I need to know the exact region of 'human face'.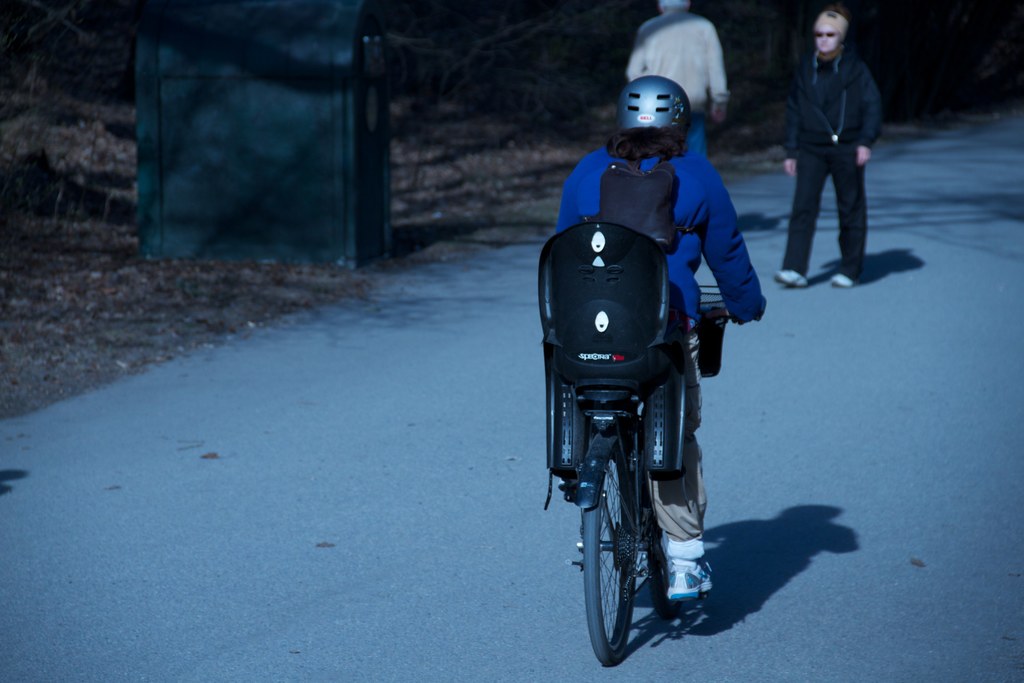
Region: Rect(818, 22, 840, 53).
